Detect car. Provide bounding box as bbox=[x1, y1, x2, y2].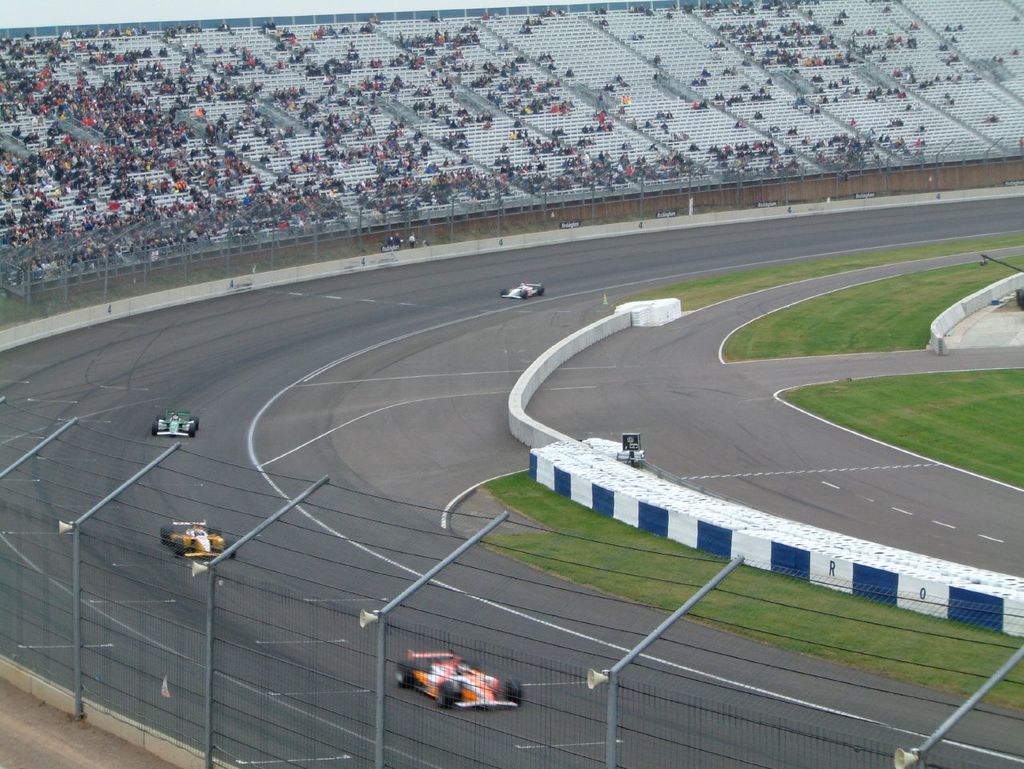
bbox=[504, 281, 548, 302].
